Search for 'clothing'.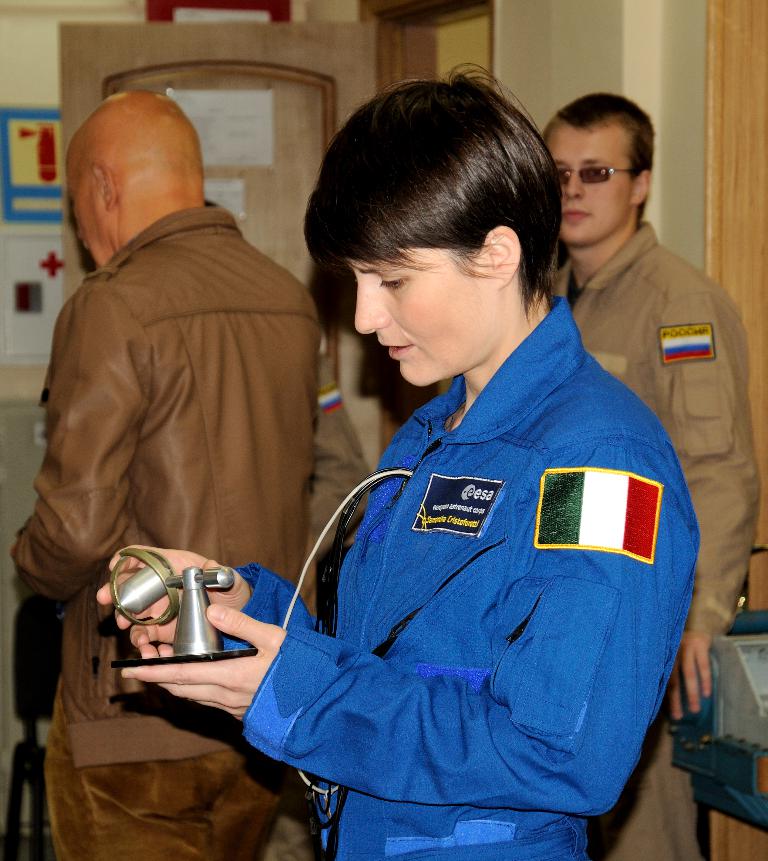
Found at box=[11, 204, 368, 860].
